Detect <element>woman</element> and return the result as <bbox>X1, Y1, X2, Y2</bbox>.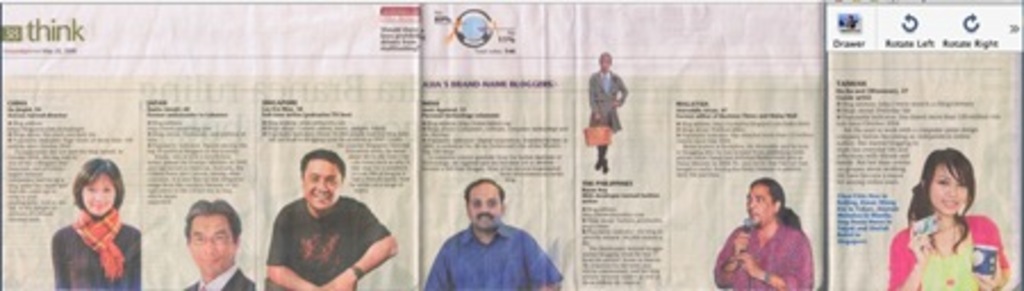
<bbox>890, 143, 1001, 286</bbox>.
